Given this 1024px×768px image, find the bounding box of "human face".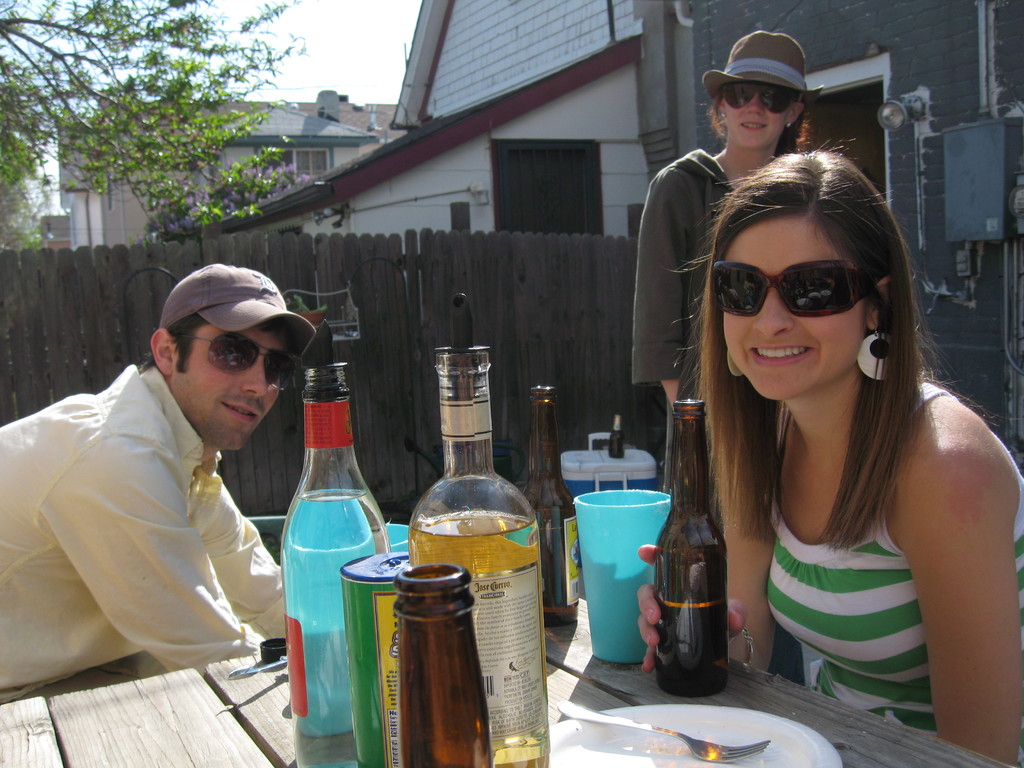
bbox=[723, 84, 782, 147].
